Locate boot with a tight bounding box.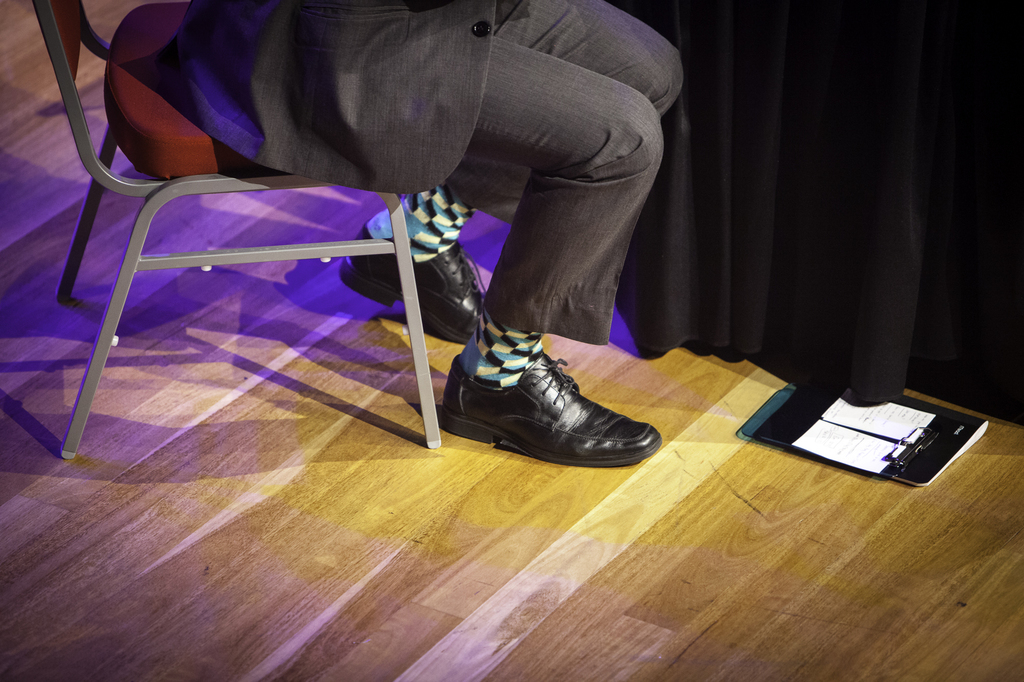
[x1=435, y1=305, x2=666, y2=473].
